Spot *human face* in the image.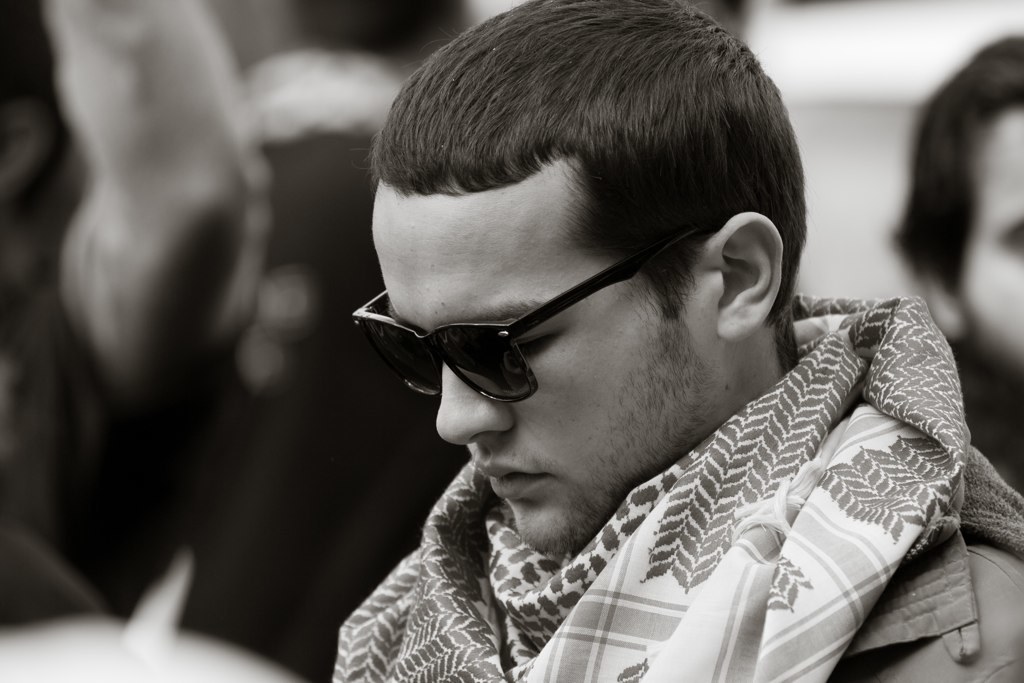
*human face* found at x1=959, y1=108, x2=1023, y2=373.
